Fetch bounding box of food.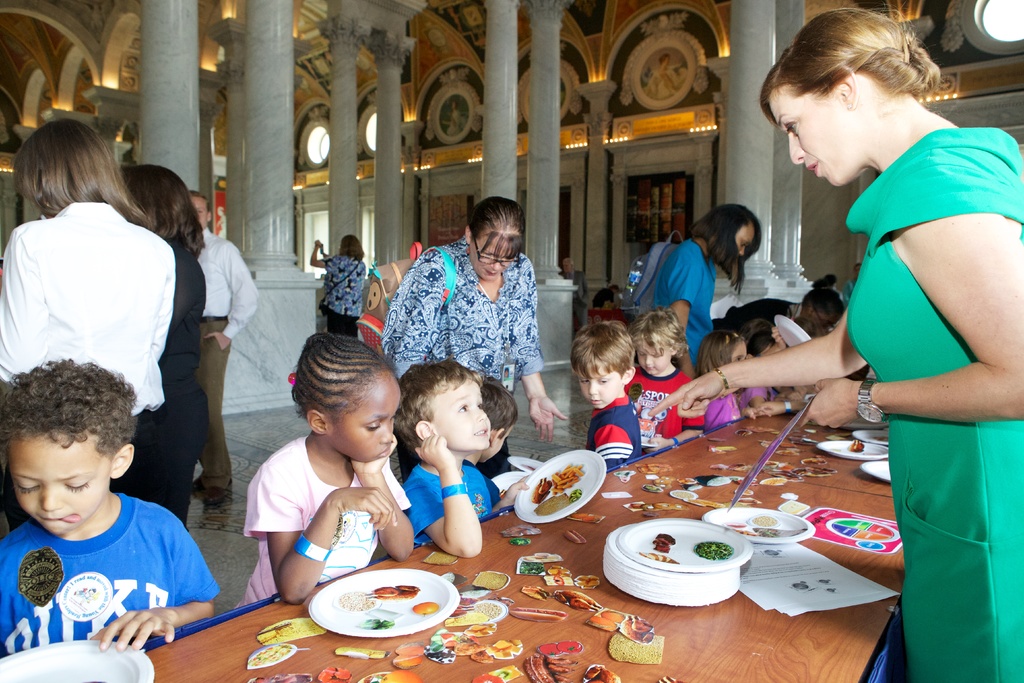
Bbox: [left=691, top=538, right=734, bottom=560].
